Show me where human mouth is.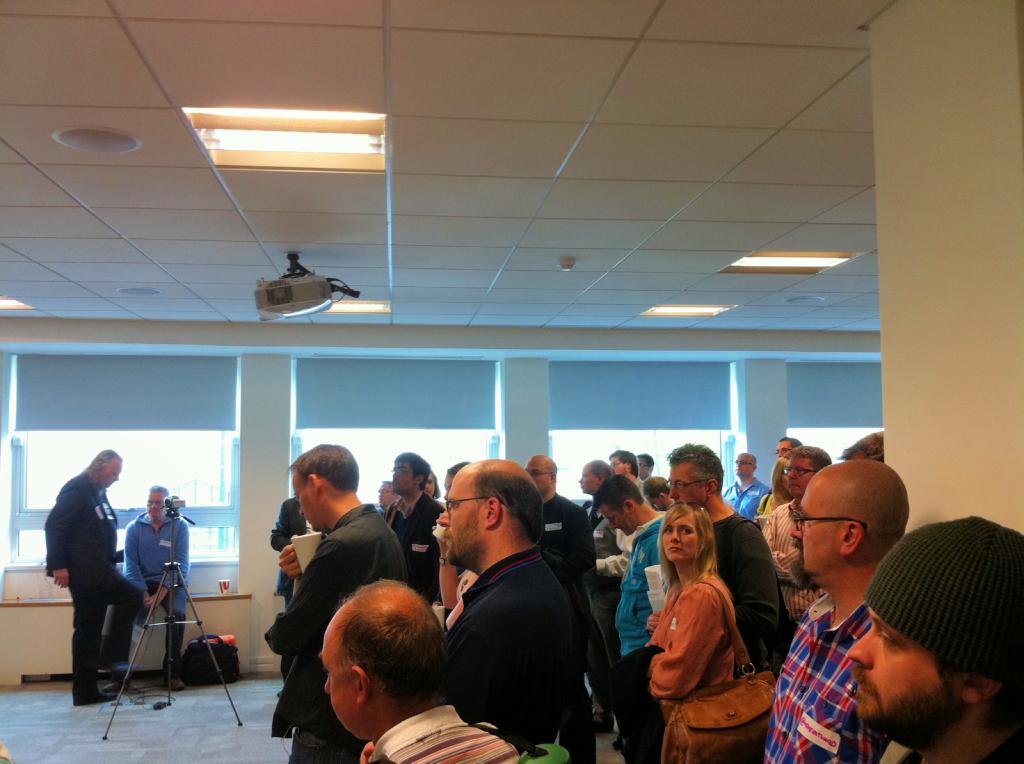
human mouth is at {"left": 786, "top": 480, "right": 798, "bottom": 488}.
